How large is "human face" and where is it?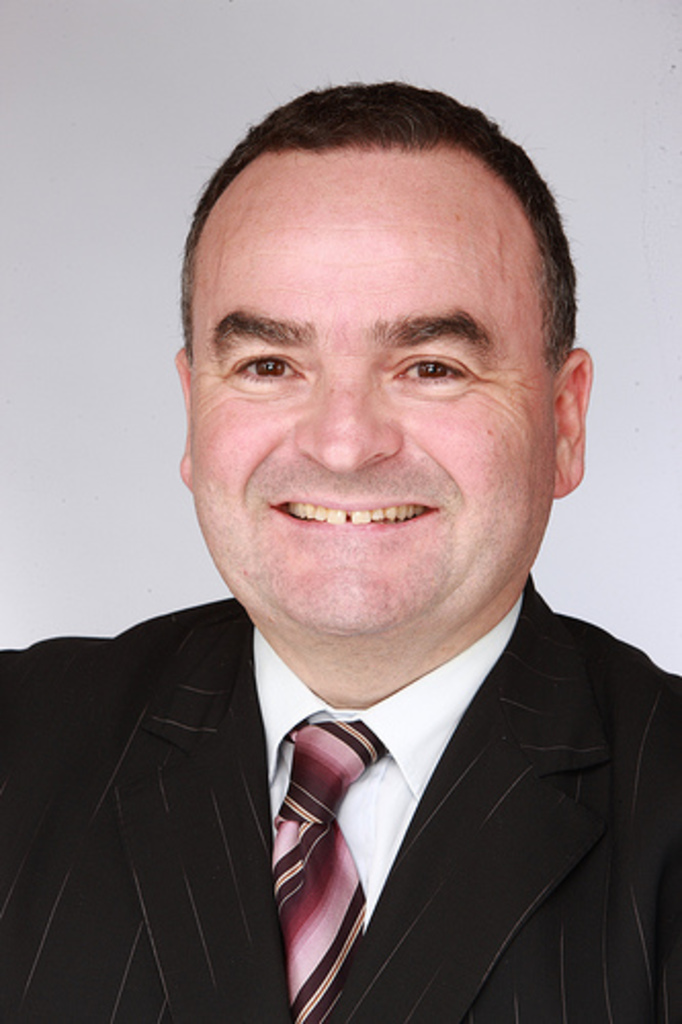
Bounding box: x1=190 y1=147 x2=557 y2=631.
